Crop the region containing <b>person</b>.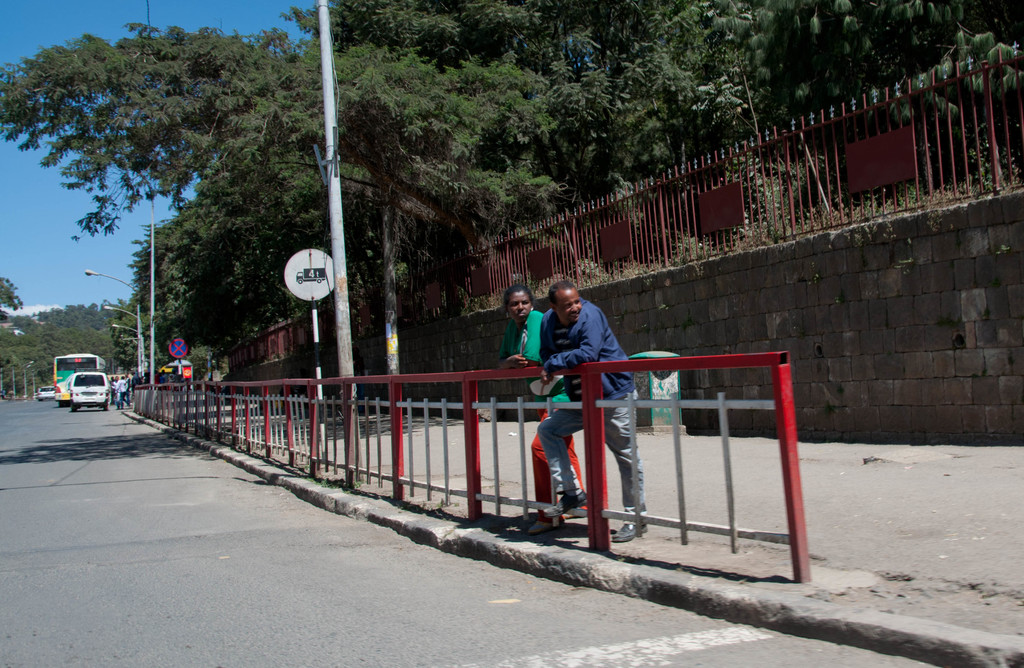
Crop region: locate(124, 374, 136, 386).
